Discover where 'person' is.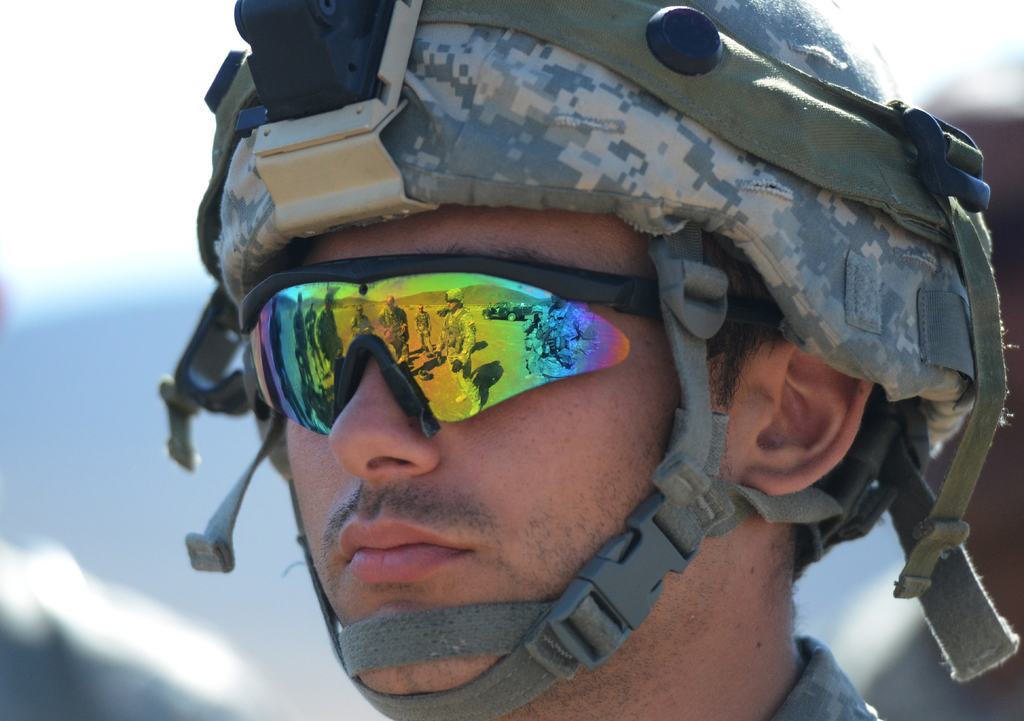
Discovered at [0, 523, 292, 720].
